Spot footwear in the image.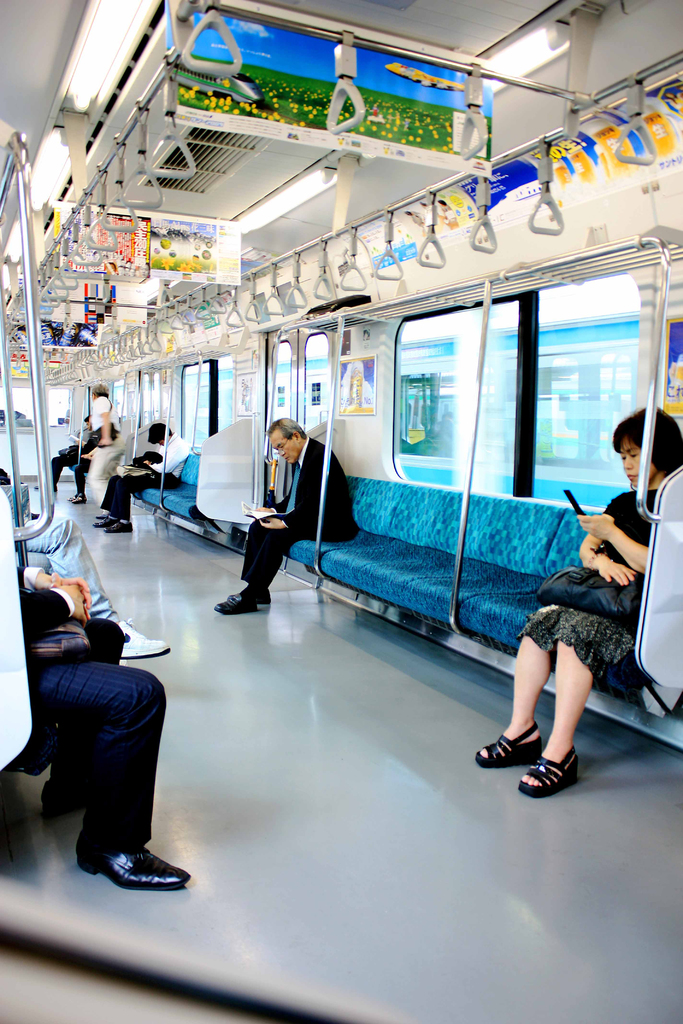
footwear found at 74/842/188/902.
